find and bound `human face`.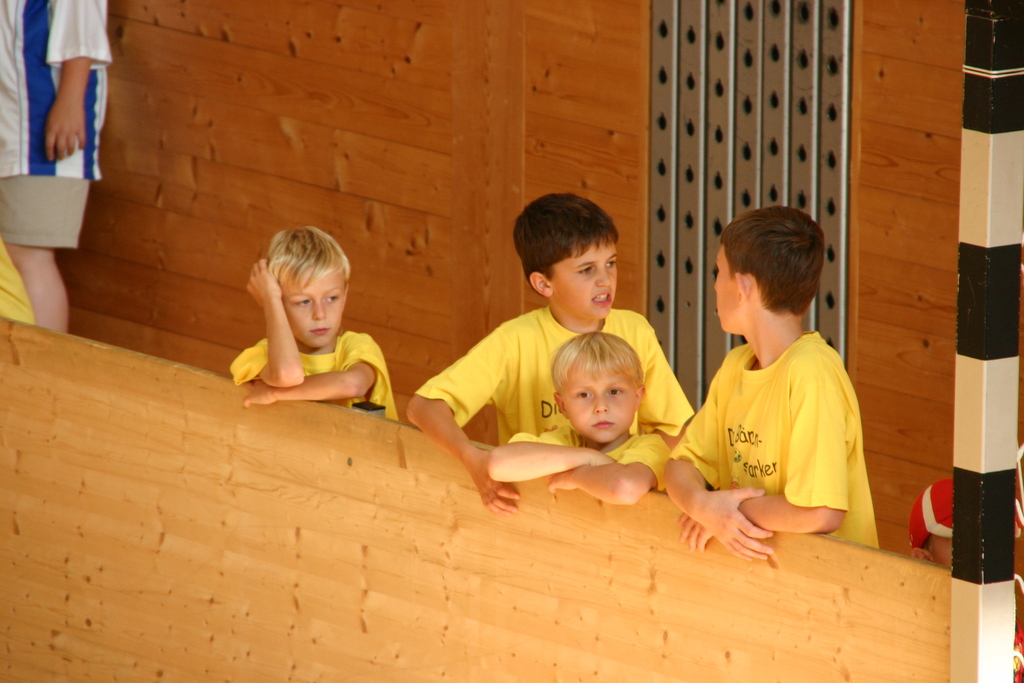
Bound: {"left": 566, "top": 368, "right": 641, "bottom": 439}.
